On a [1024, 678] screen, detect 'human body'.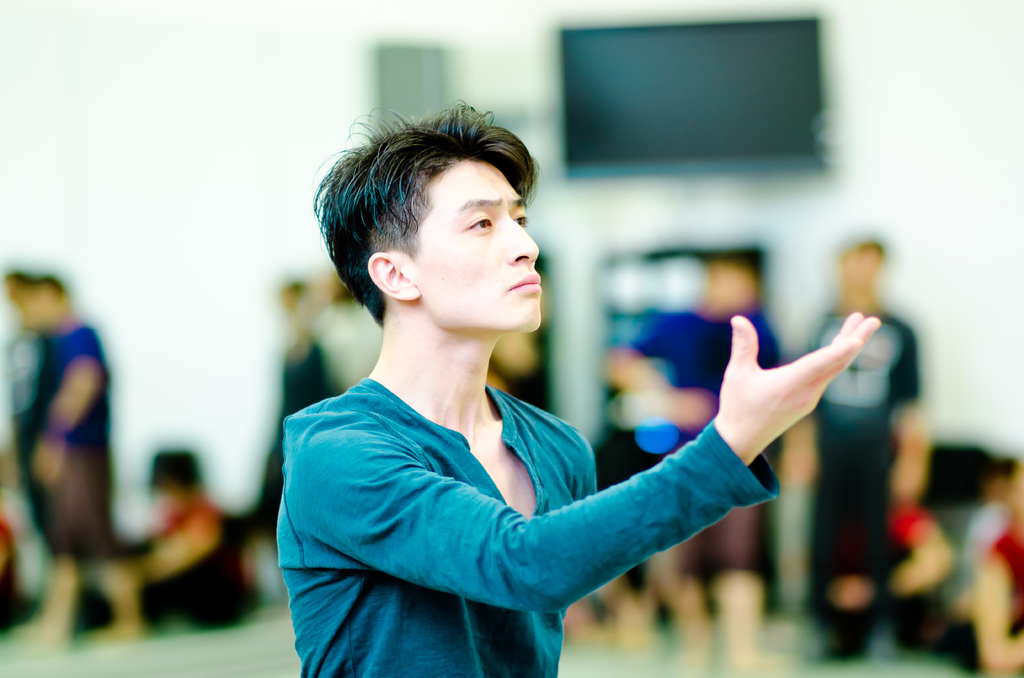
bbox=(243, 129, 838, 677).
